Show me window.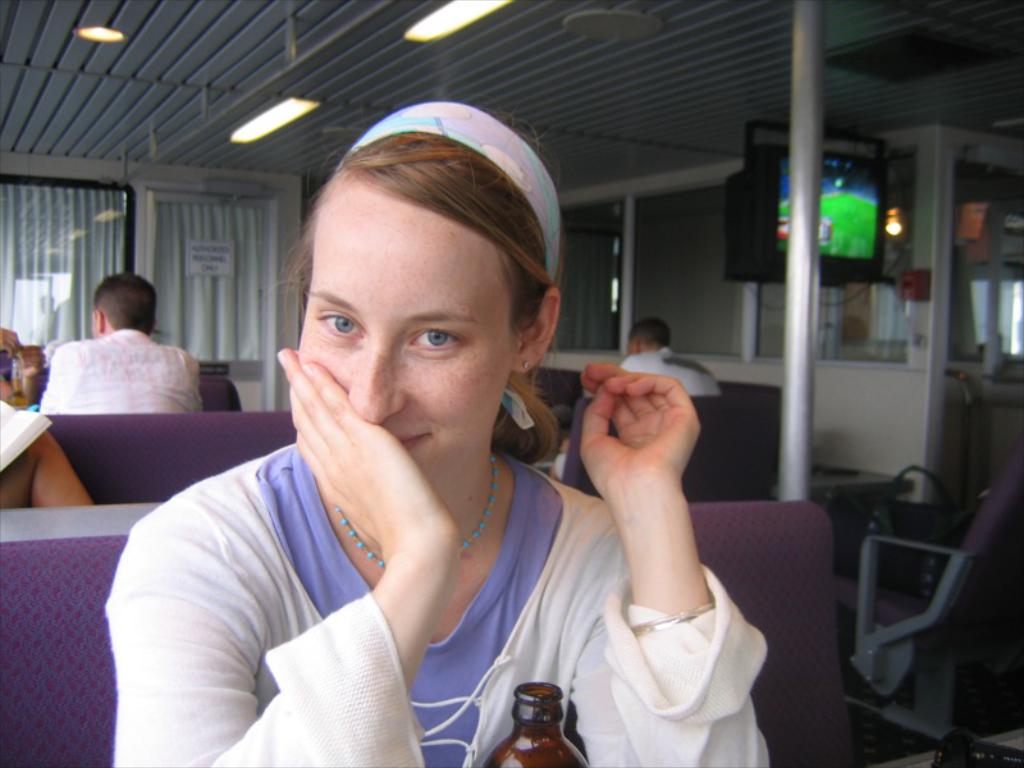
window is here: (943,160,1020,378).
